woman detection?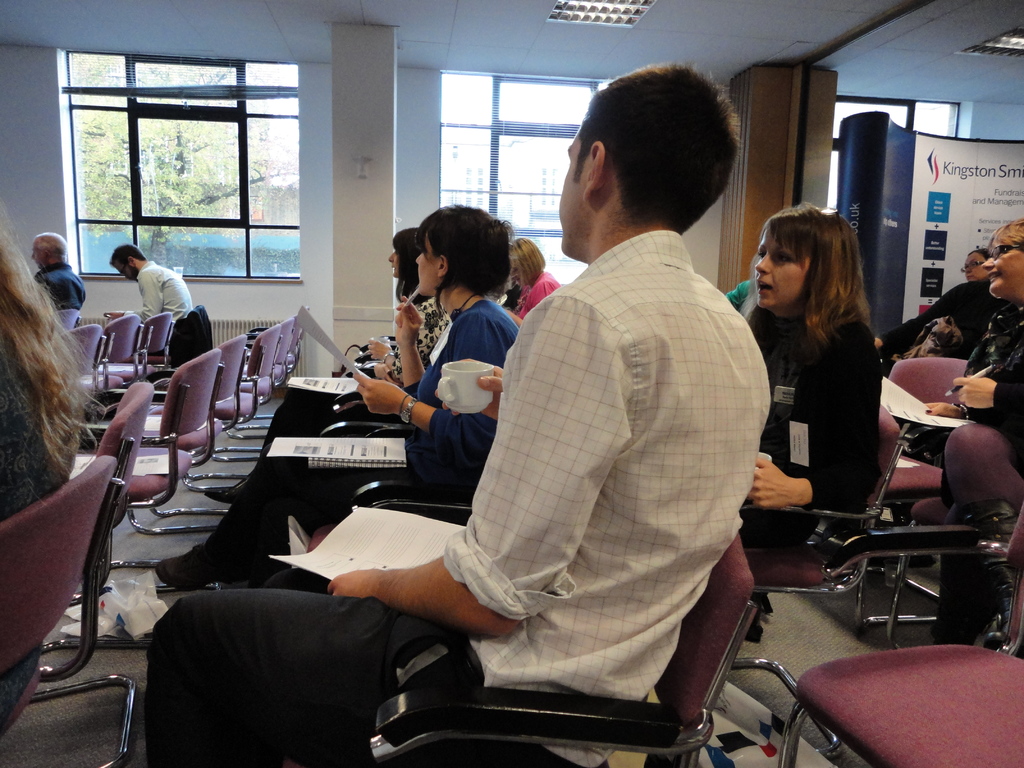
(508, 237, 559, 332)
